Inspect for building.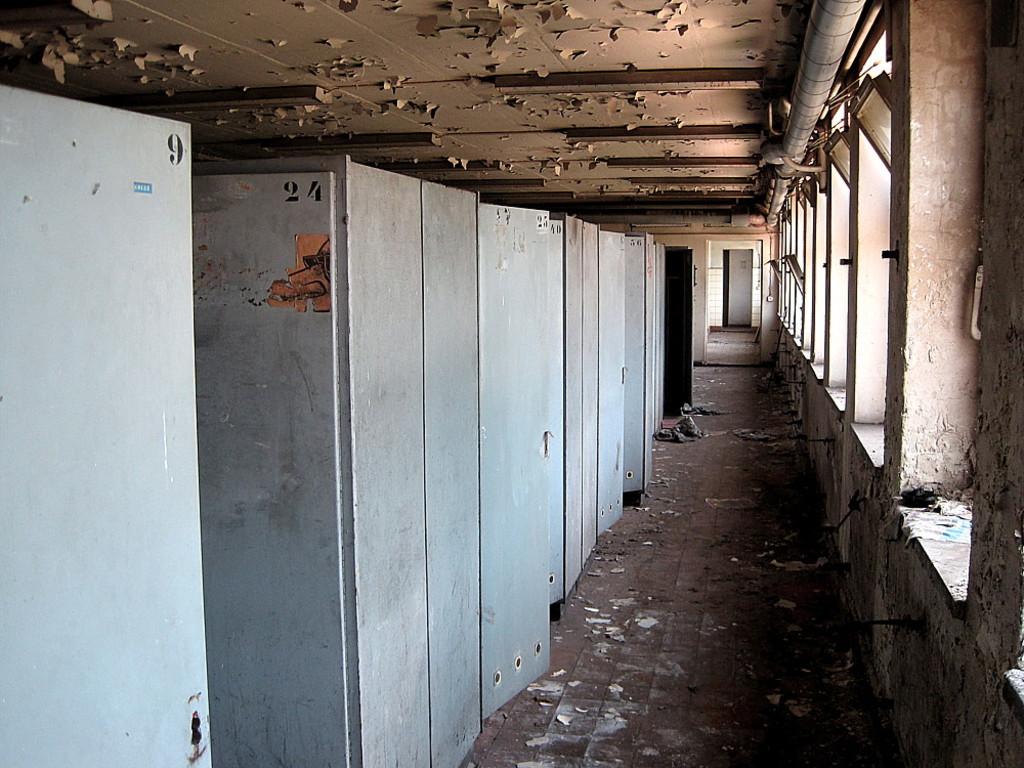
Inspection: box(0, 0, 1020, 767).
